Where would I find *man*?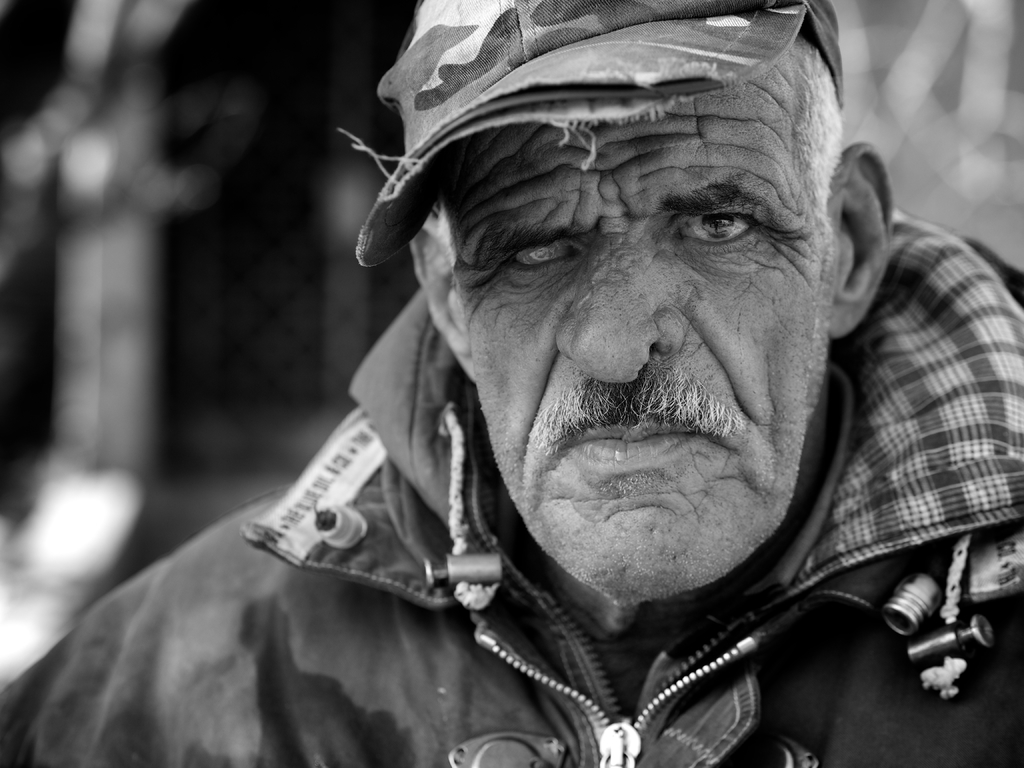
At pyautogui.locateOnScreen(100, 0, 1023, 762).
